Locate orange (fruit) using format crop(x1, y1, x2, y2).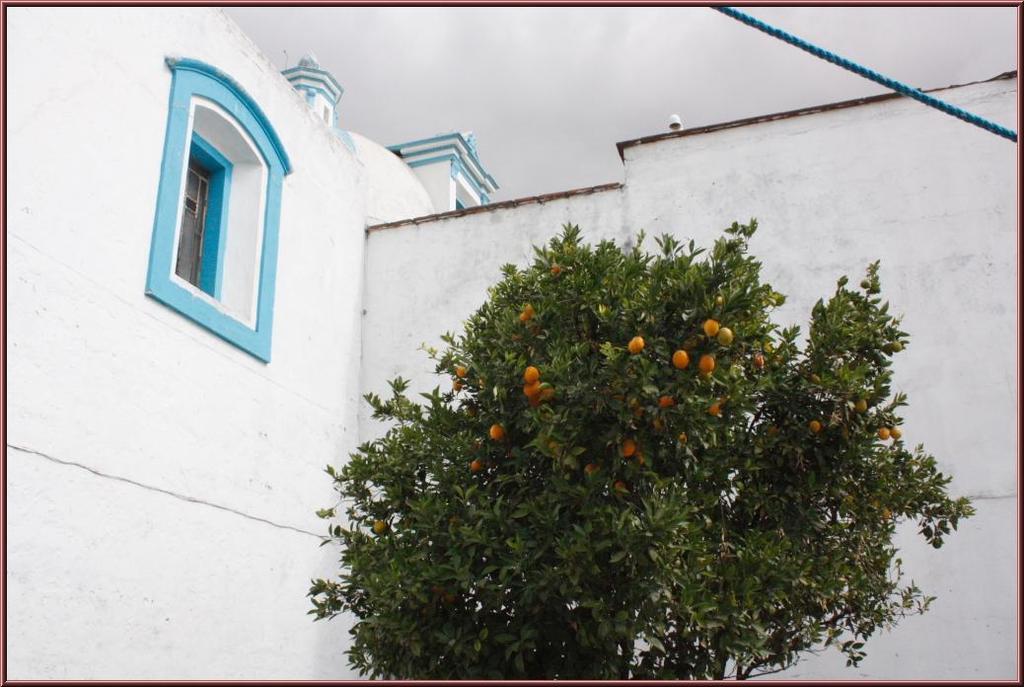
crop(468, 461, 475, 469).
